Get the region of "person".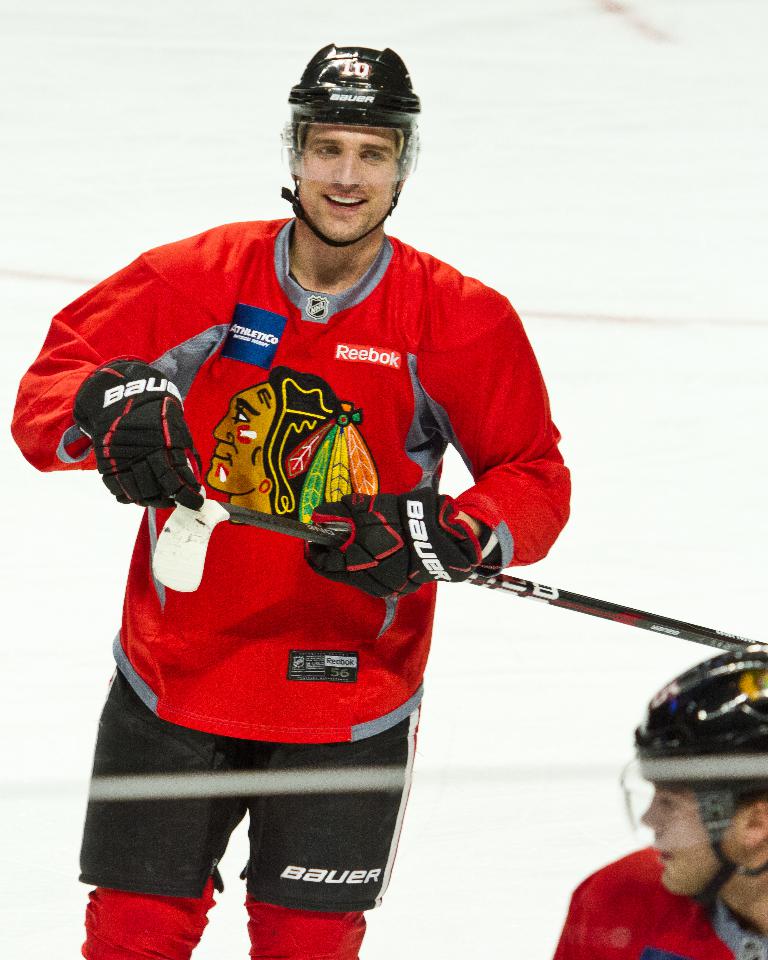
(51, 53, 626, 959).
